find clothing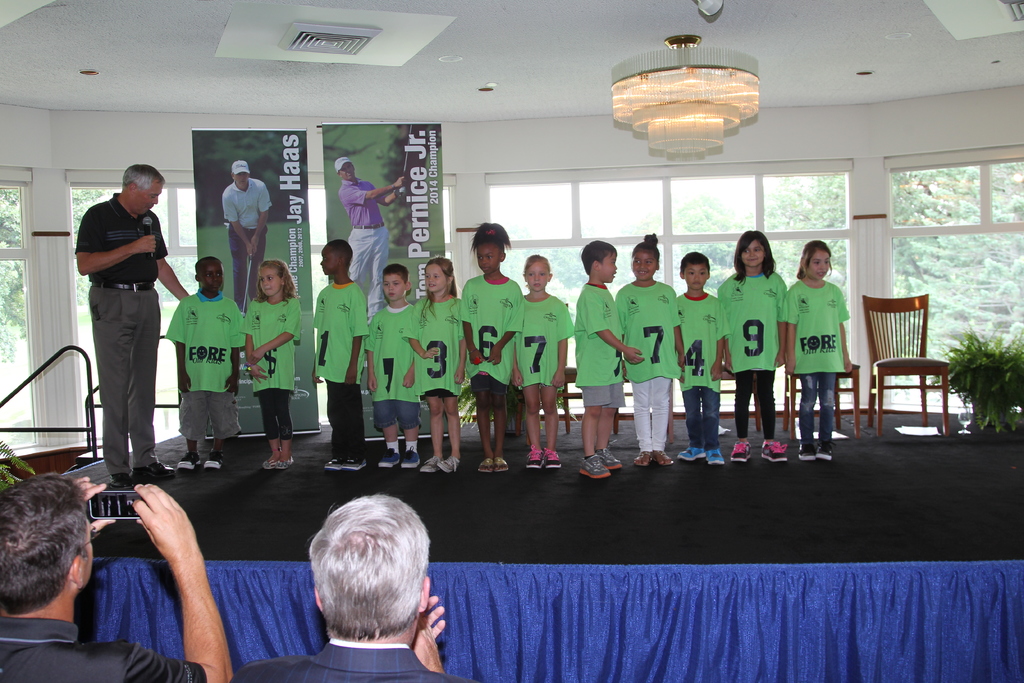
pyautogui.locateOnScreen(309, 272, 369, 468)
